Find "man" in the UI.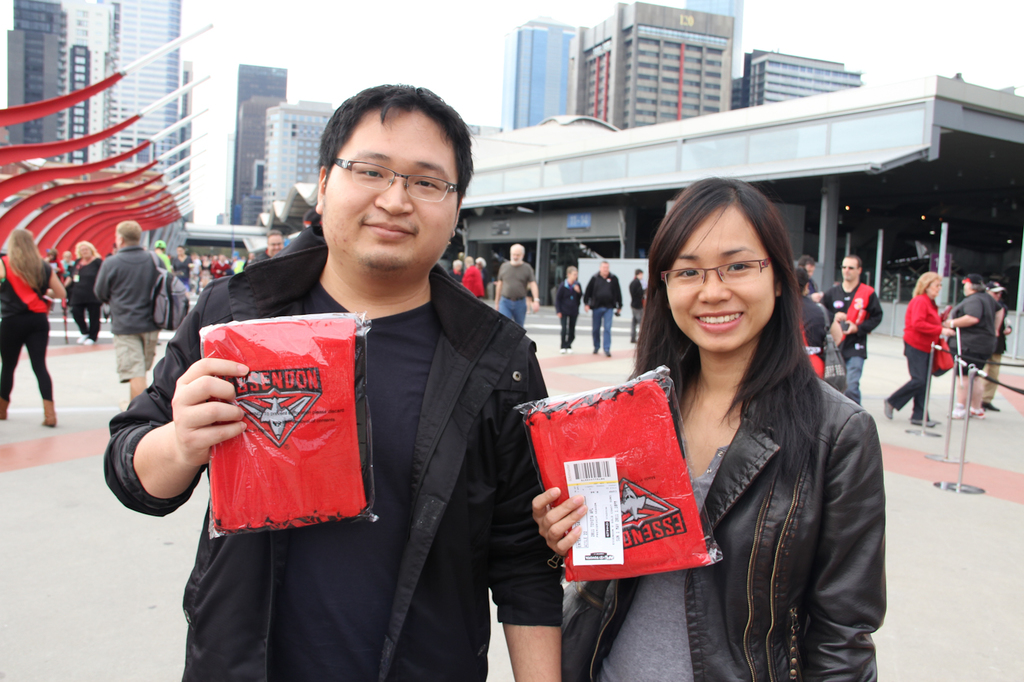
UI element at box(92, 214, 167, 409).
